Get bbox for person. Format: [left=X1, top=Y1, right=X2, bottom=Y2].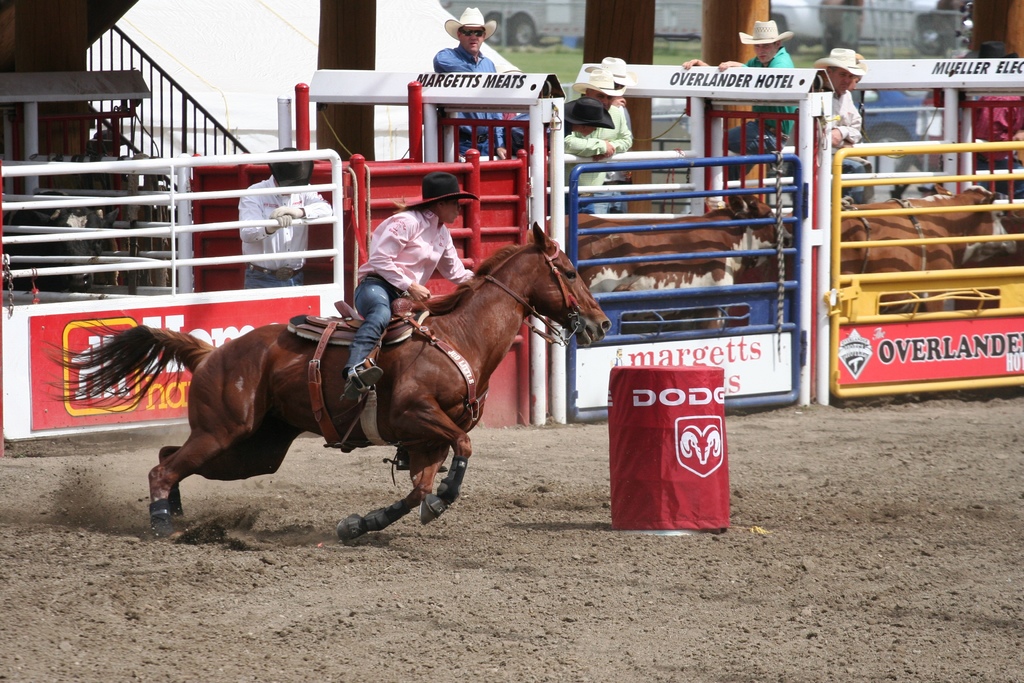
[left=431, top=3, right=527, bottom=160].
